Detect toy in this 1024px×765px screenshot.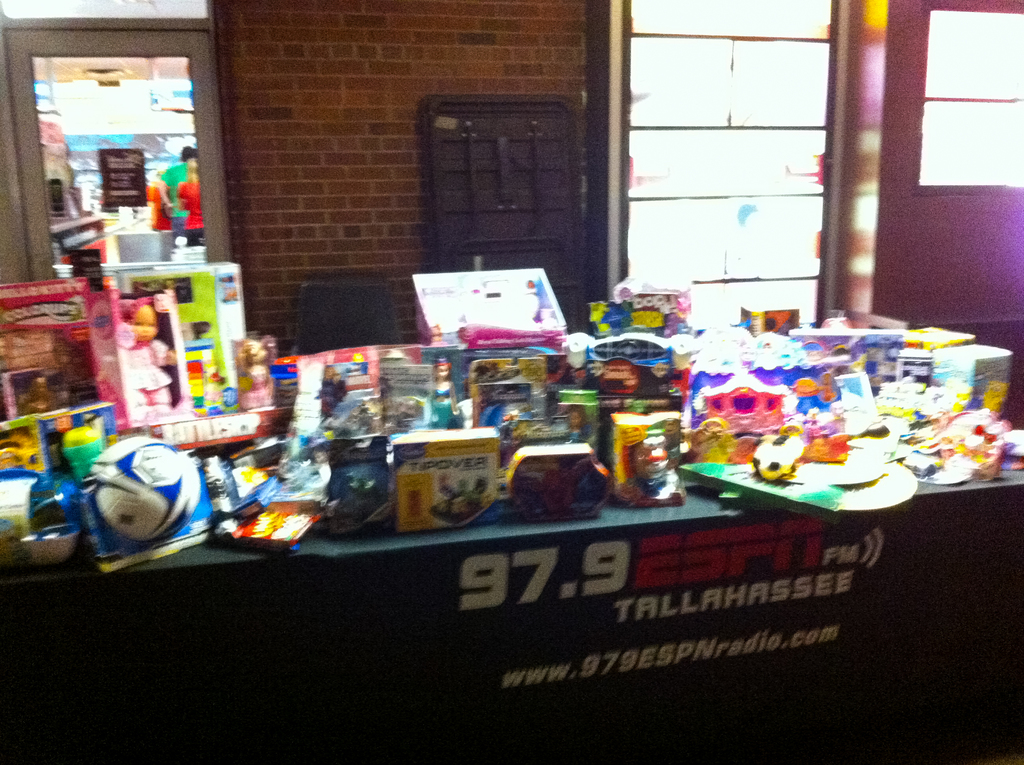
Detection: {"left": 749, "top": 435, "right": 799, "bottom": 484}.
